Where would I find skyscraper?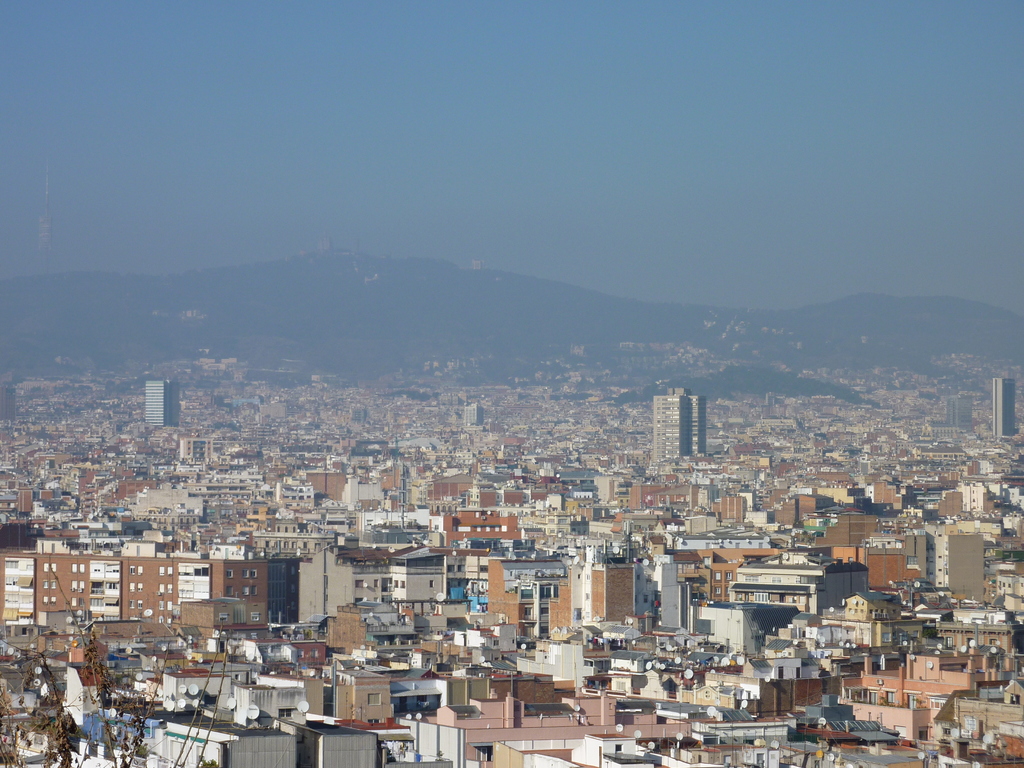
At (x1=645, y1=385, x2=698, y2=471).
